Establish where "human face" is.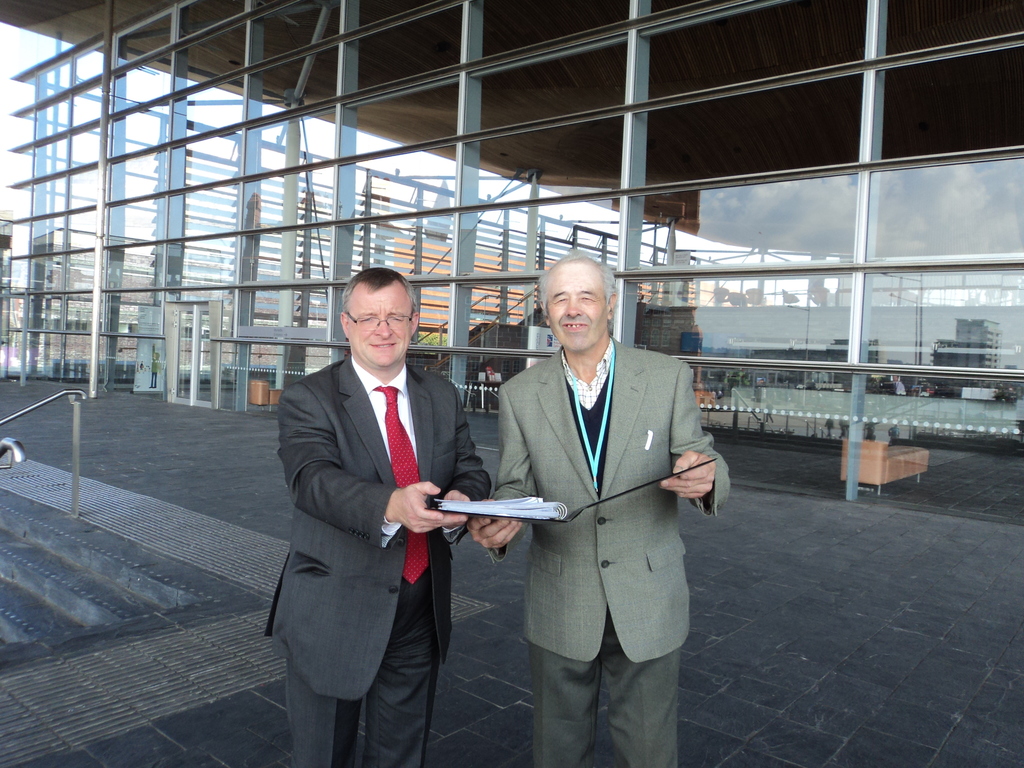
Established at (left=351, top=293, right=408, bottom=369).
